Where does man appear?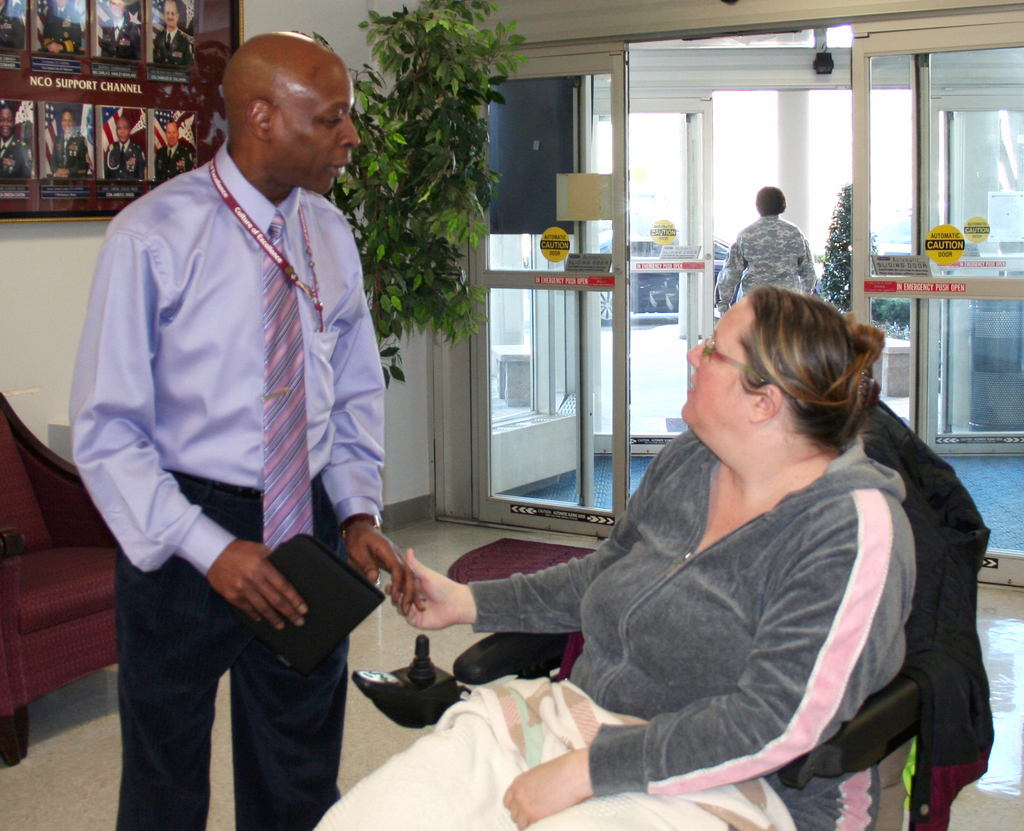
Appears at [left=150, top=0, right=196, bottom=66].
